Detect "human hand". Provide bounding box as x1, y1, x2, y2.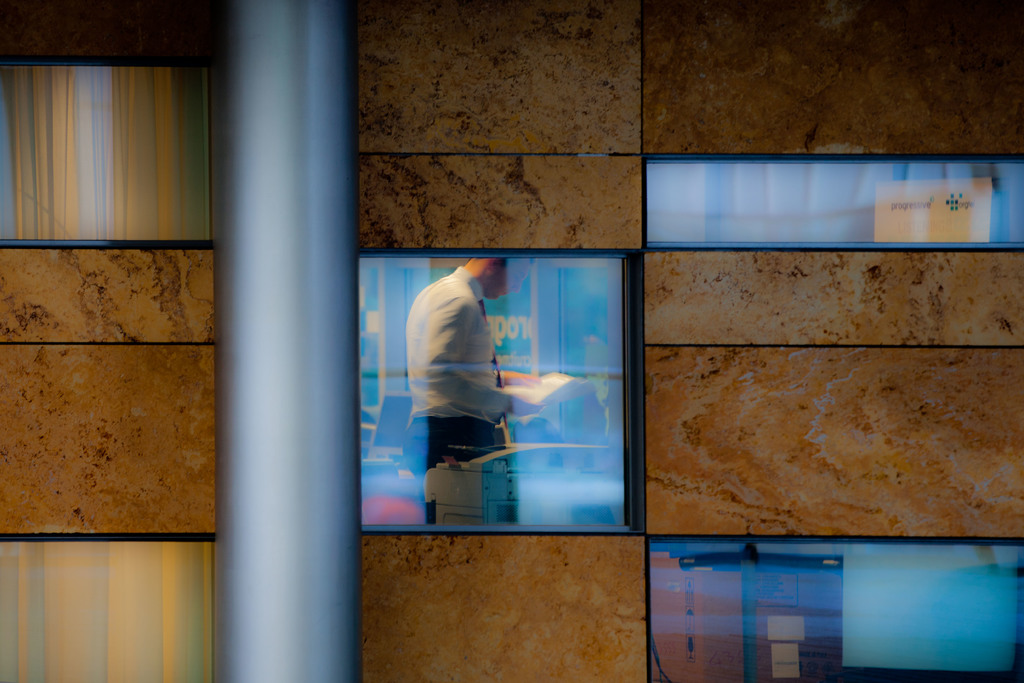
511, 373, 538, 388.
